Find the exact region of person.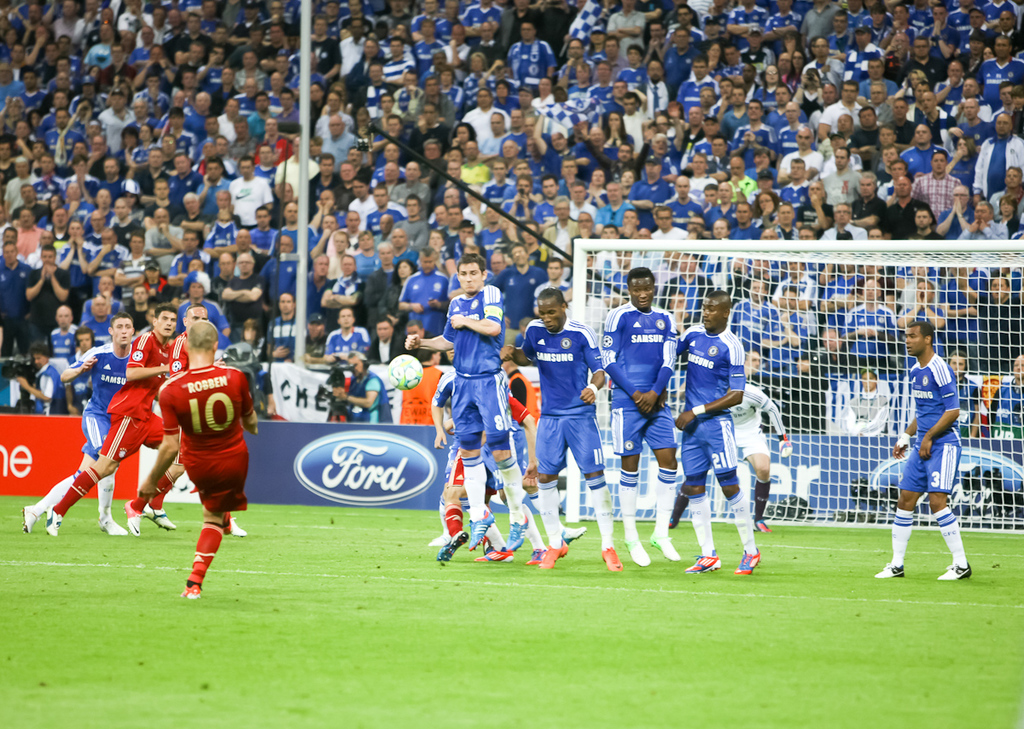
Exact region: select_region(0, 260, 40, 352).
